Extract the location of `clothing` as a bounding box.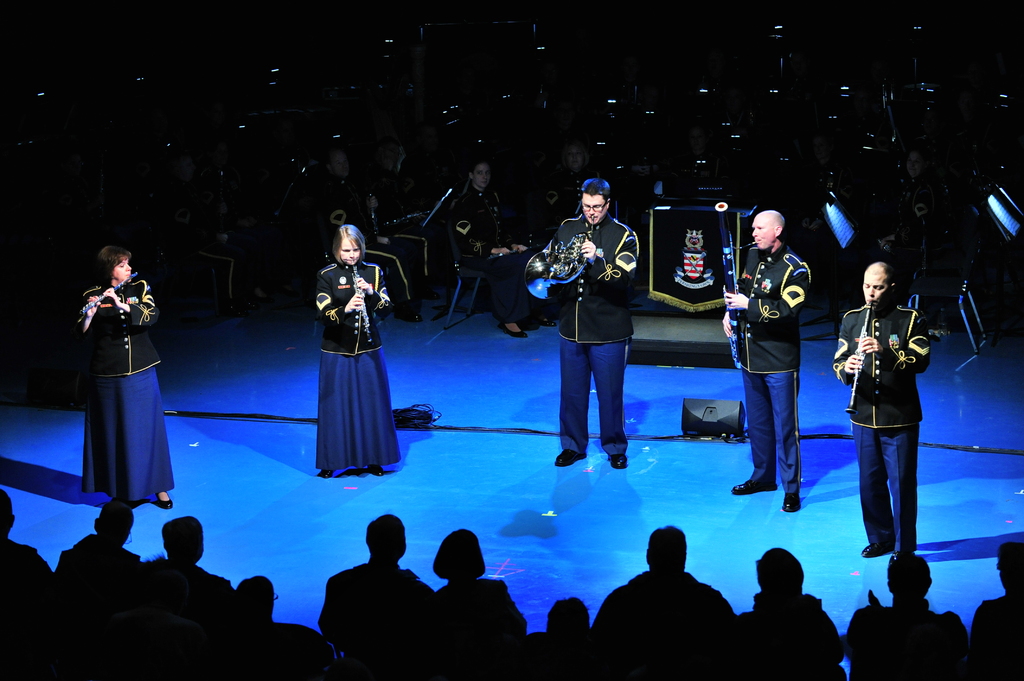
(829, 291, 936, 565).
